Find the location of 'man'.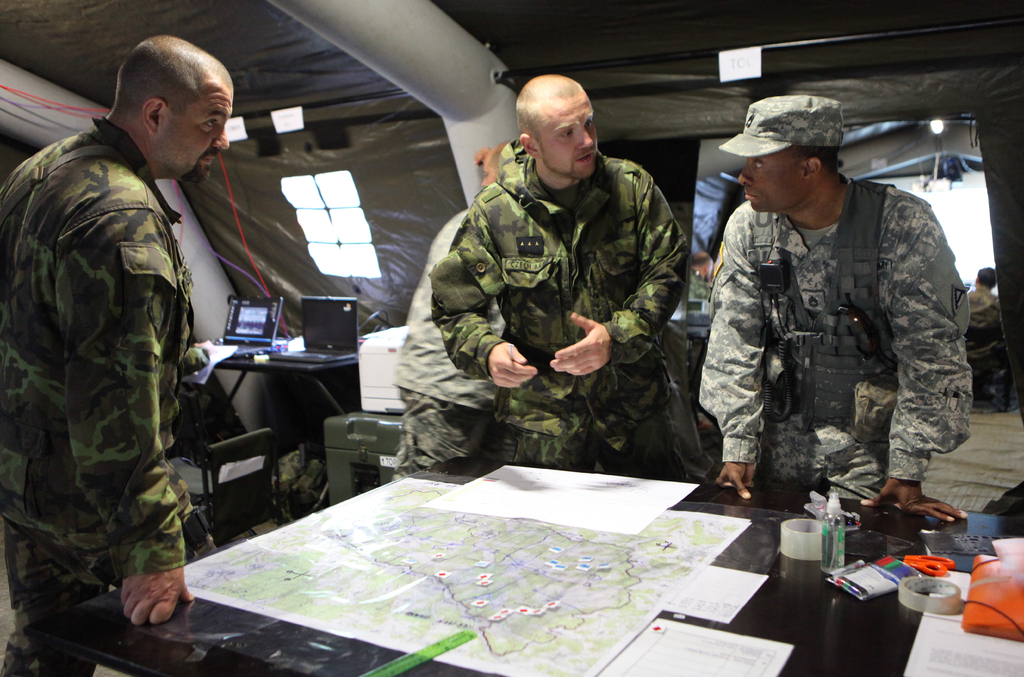
Location: <box>0,33,236,676</box>.
